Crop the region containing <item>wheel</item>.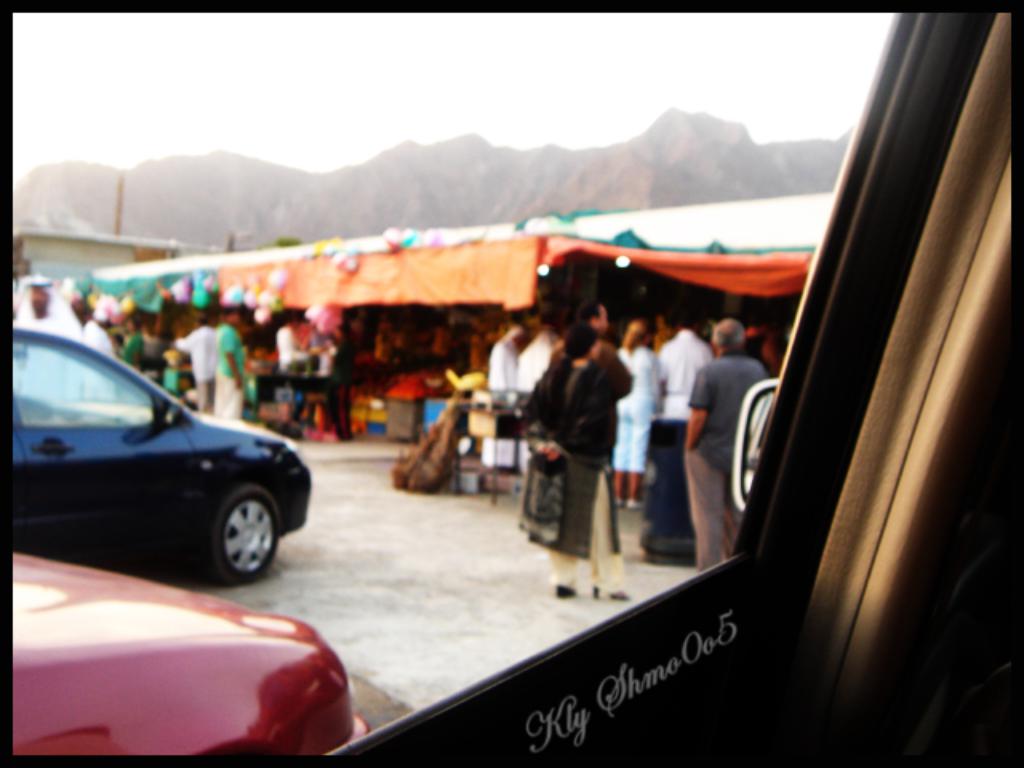
Crop region: region(195, 482, 283, 592).
